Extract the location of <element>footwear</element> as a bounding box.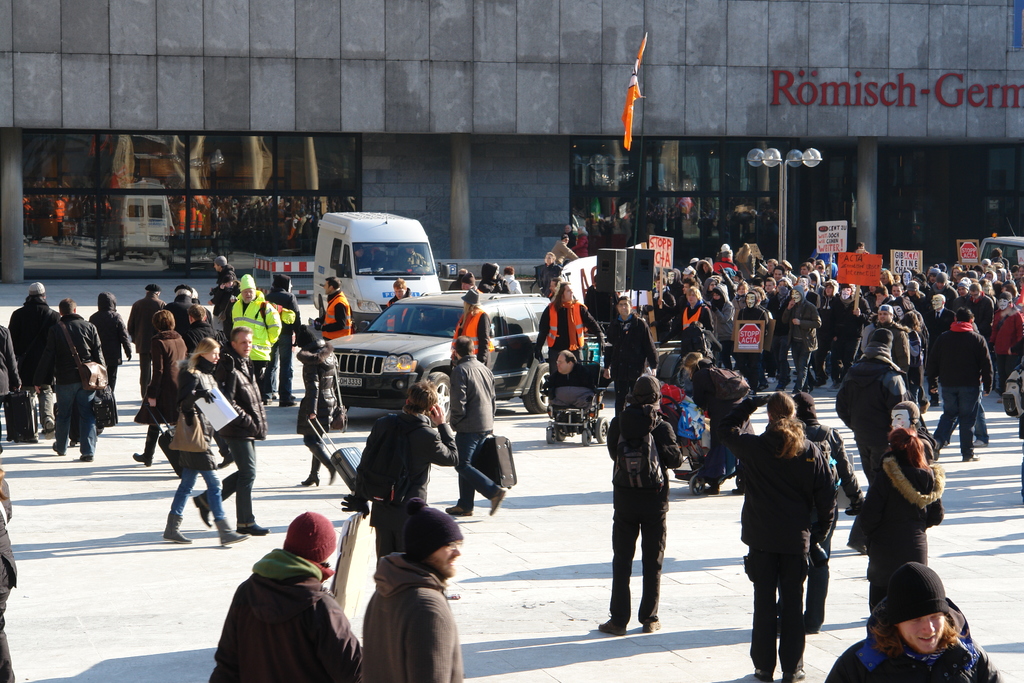
bbox=(163, 514, 191, 546).
